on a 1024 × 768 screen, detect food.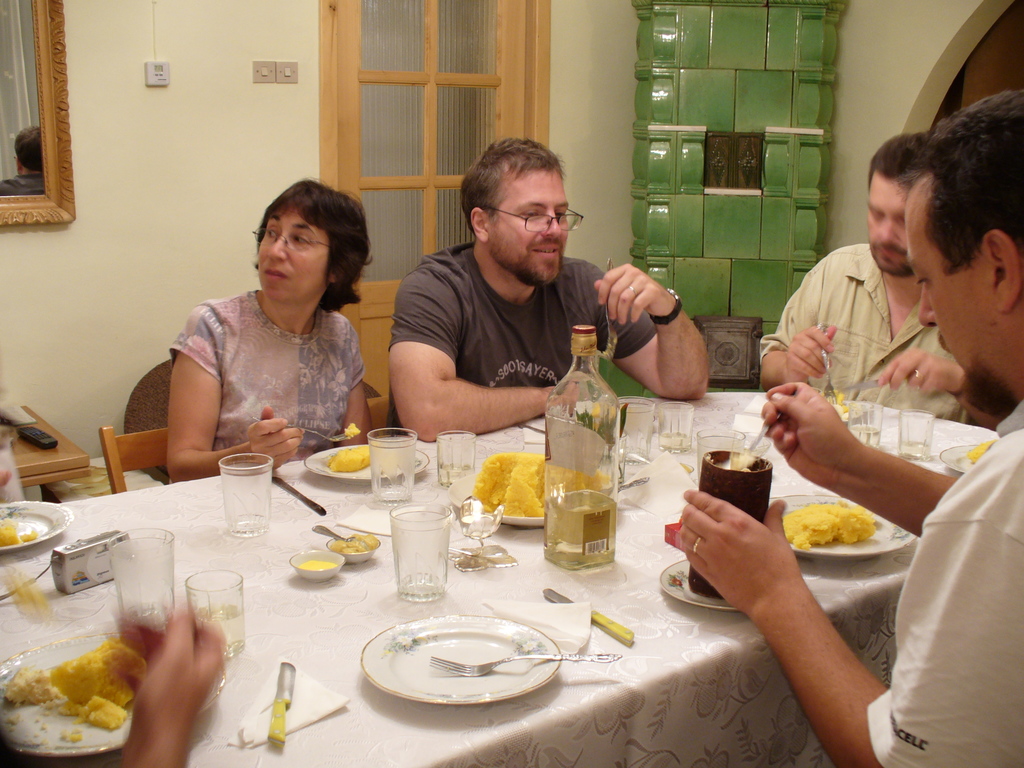
{"x1": 781, "y1": 501, "x2": 876, "y2": 550}.
